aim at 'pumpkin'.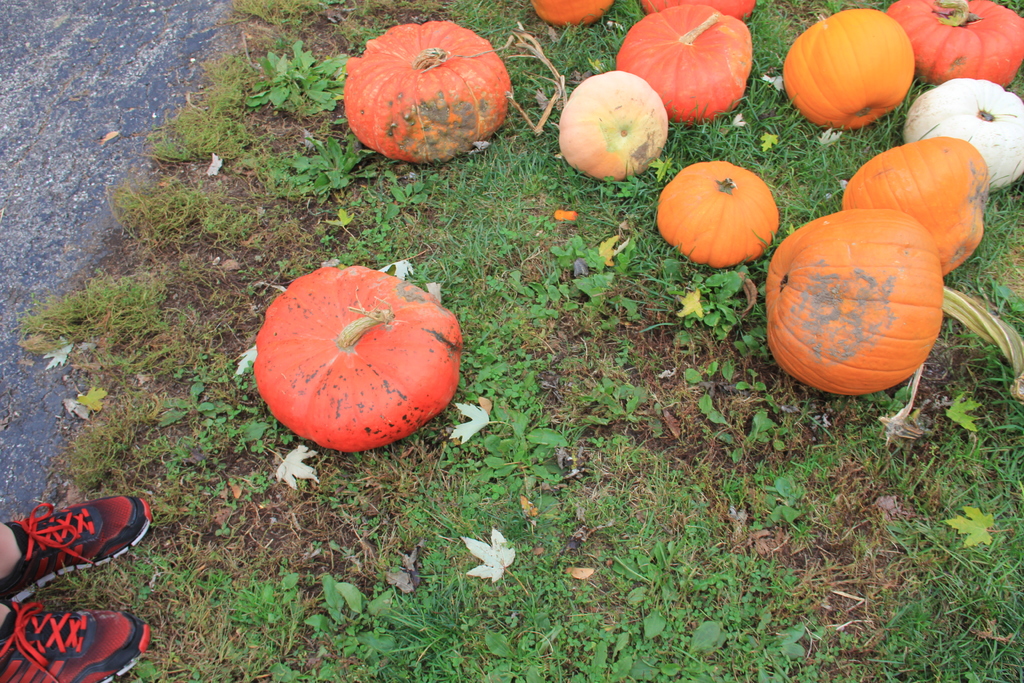
Aimed at {"left": 556, "top": 67, "right": 669, "bottom": 178}.
